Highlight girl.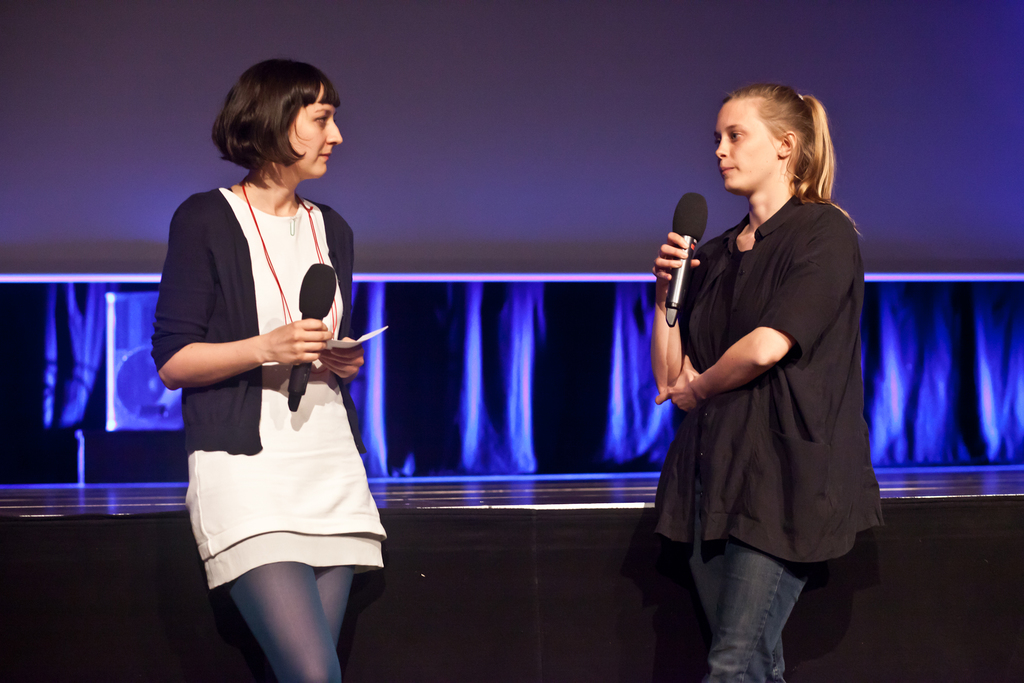
Highlighted region: region(653, 81, 884, 682).
